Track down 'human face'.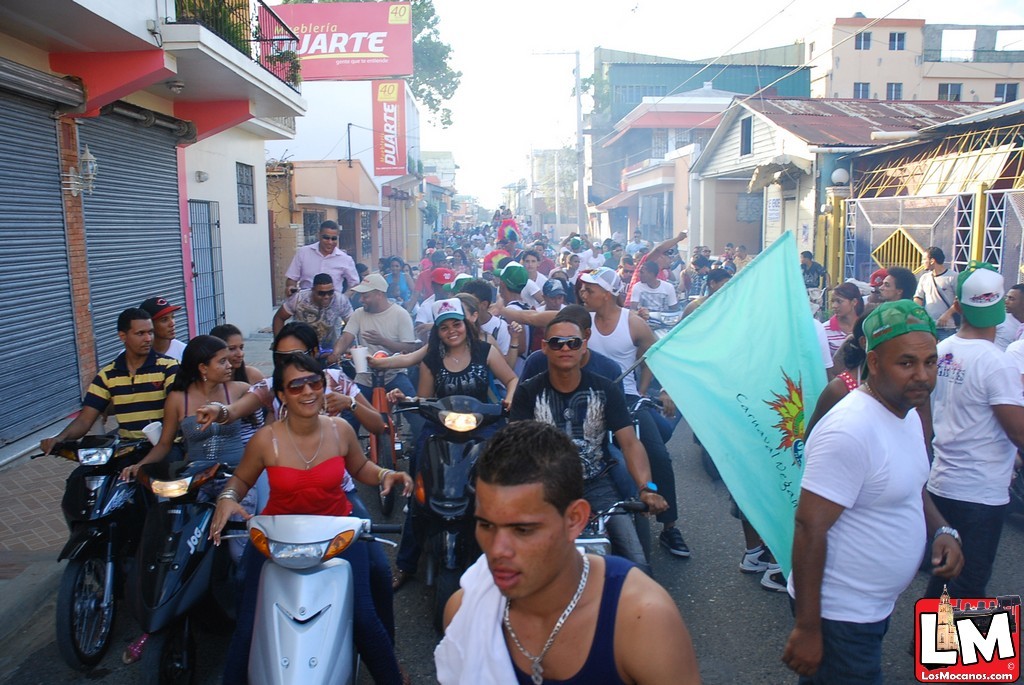
Tracked to 313/281/334/305.
